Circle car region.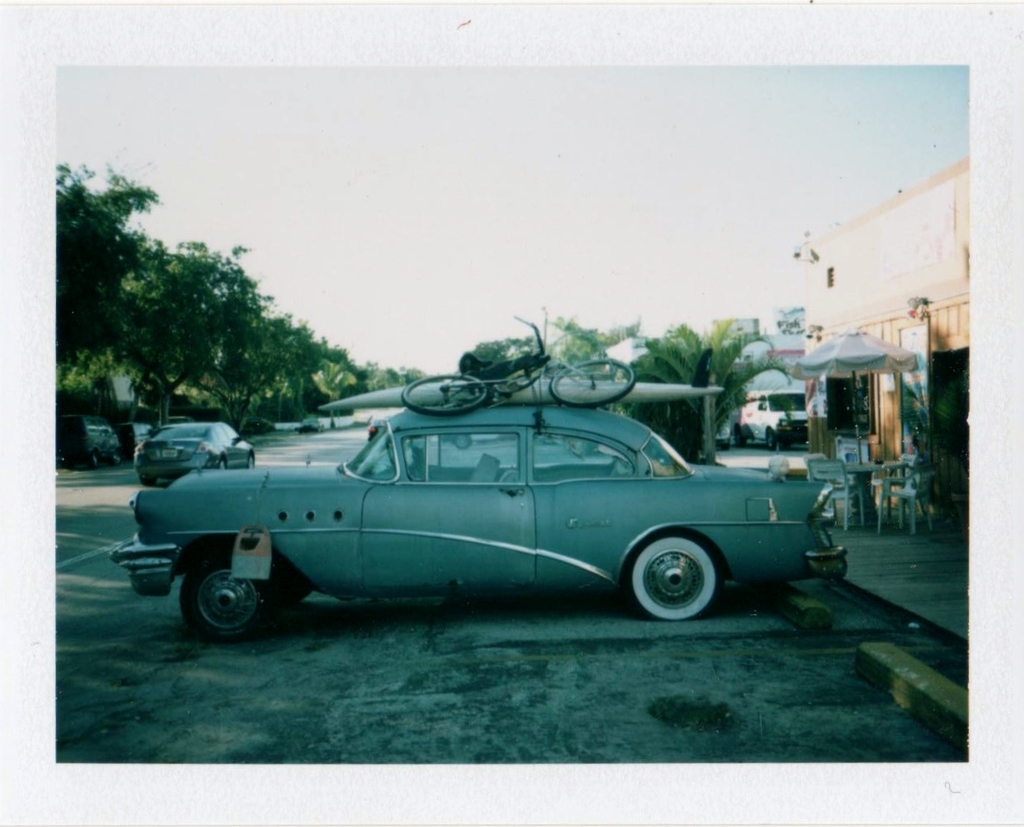
Region: locate(298, 413, 321, 433).
